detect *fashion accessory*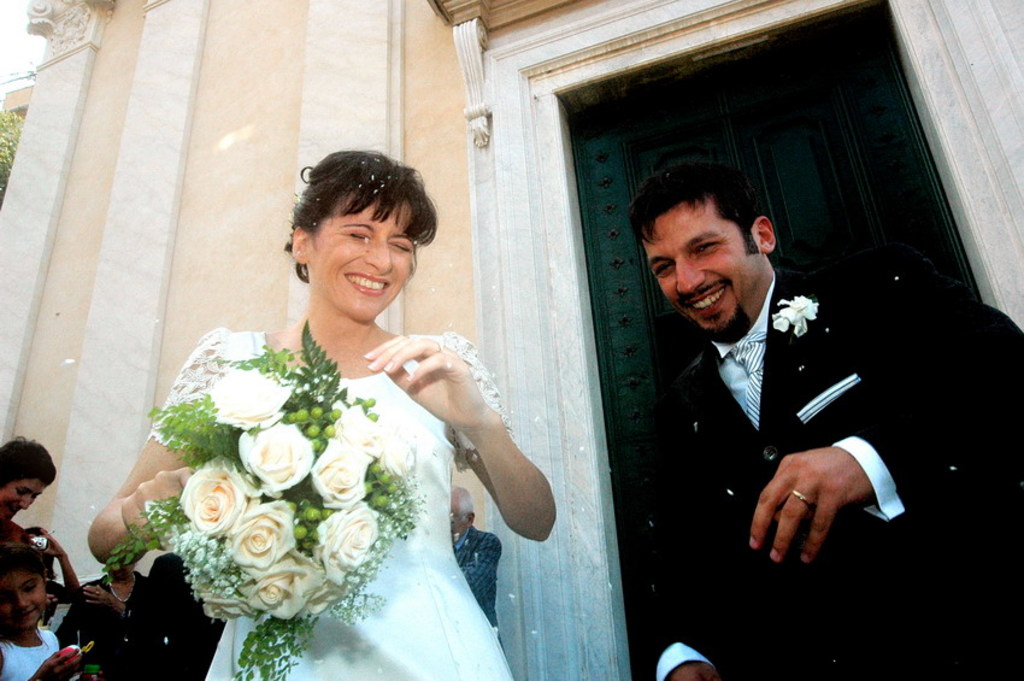
<region>731, 331, 771, 432</region>
